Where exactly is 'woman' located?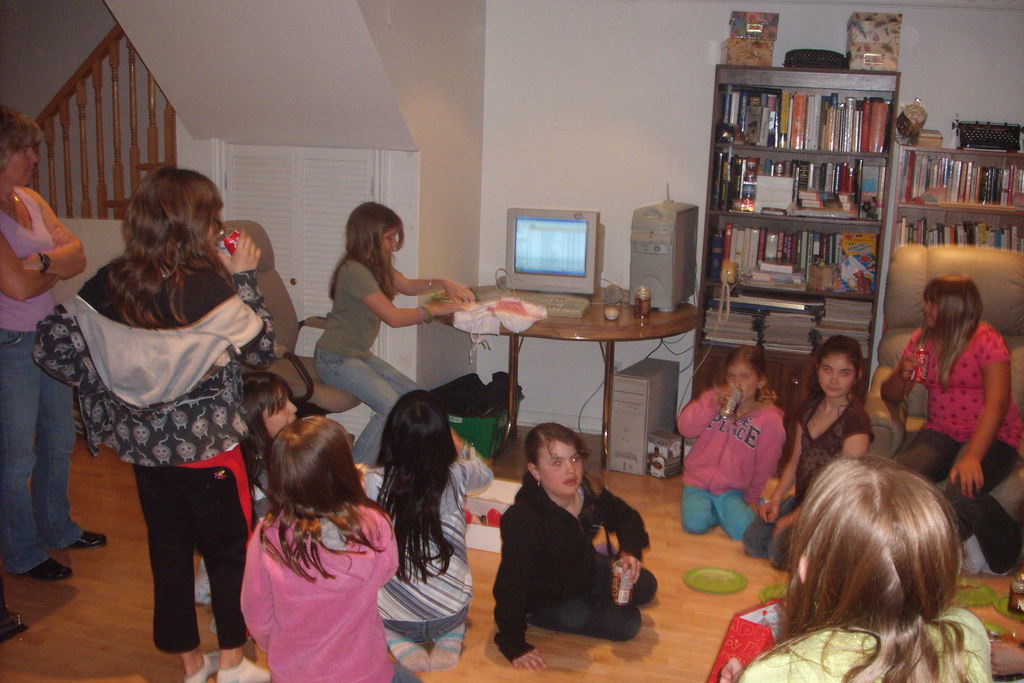
Its bounding box is [365,395,489,642].
